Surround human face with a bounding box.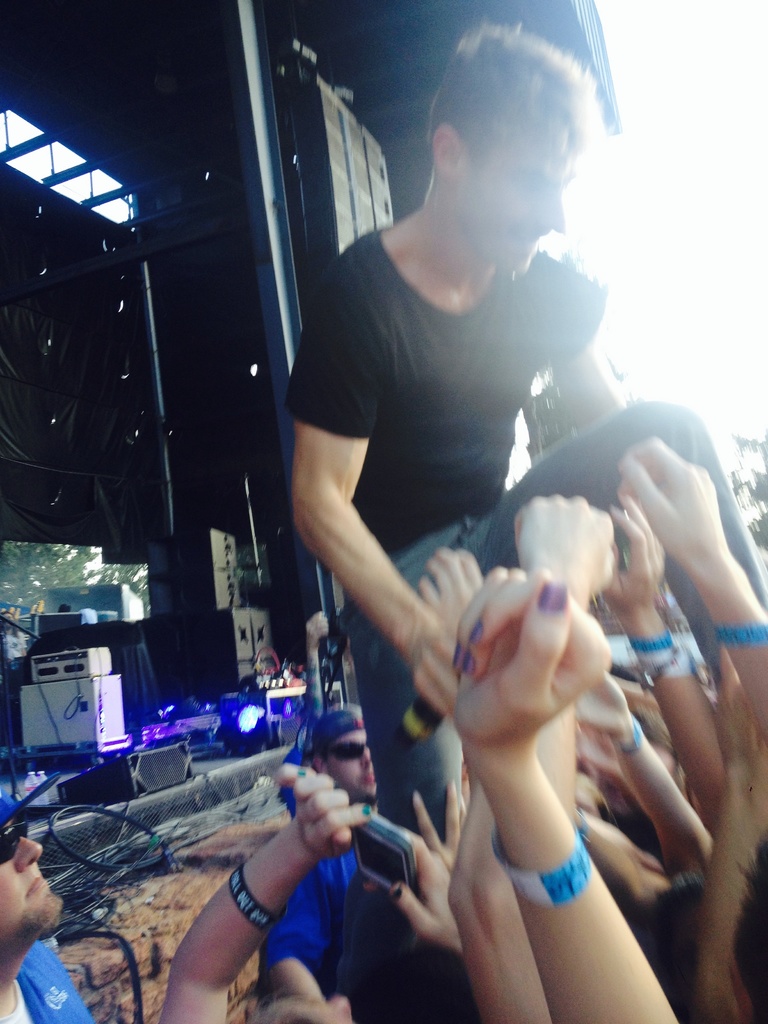
(x1=456, y1=115, x2=584, y2=278).
